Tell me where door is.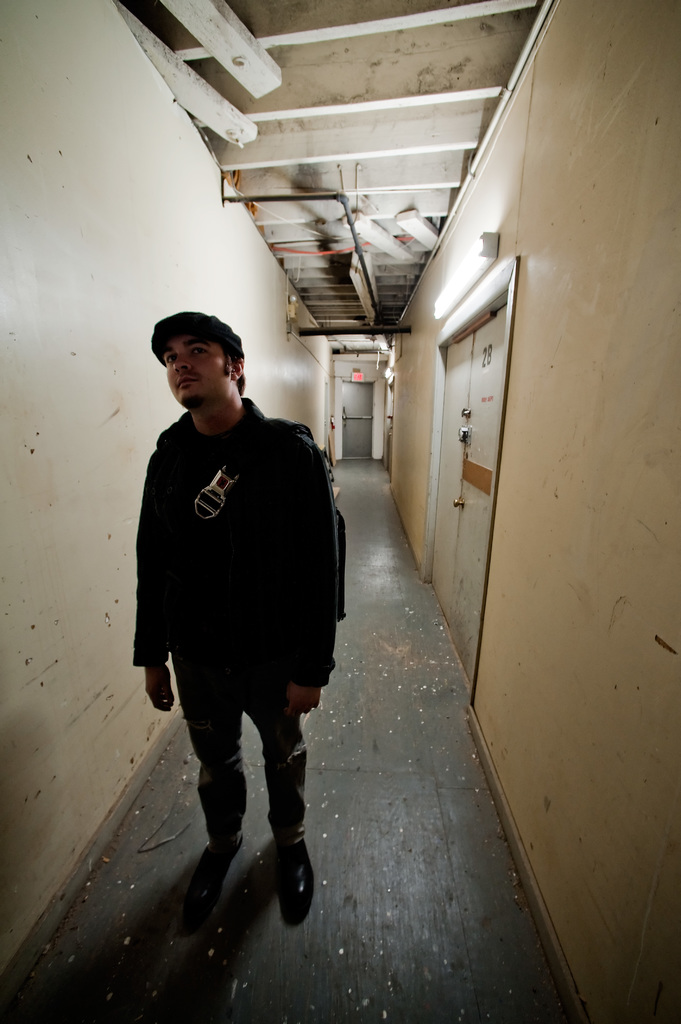
door is at bbox(423, 299, 510, 699).
